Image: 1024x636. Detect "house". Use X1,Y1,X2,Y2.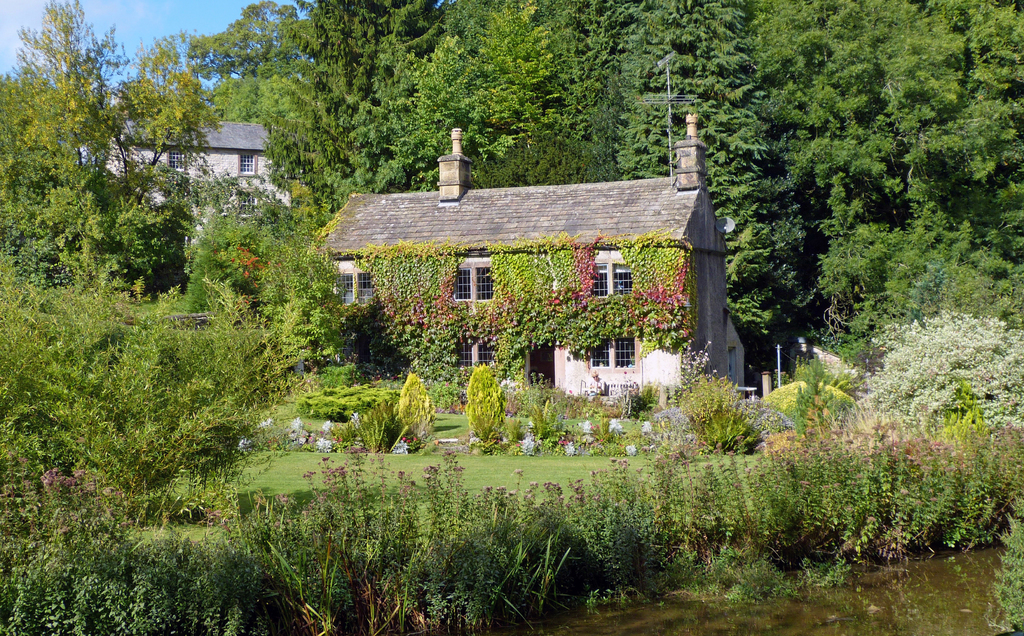
84,122,303,230.
